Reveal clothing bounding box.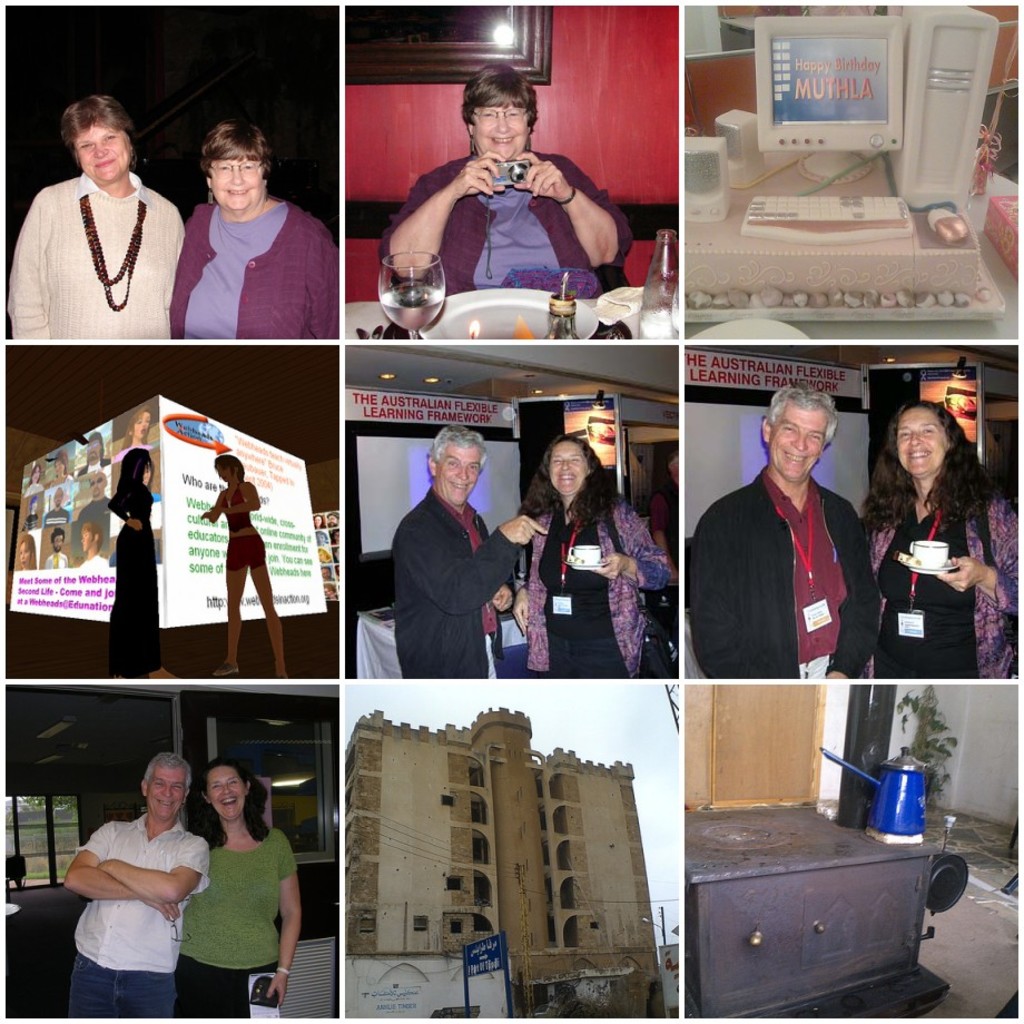
Revealed: <box>78,553,108,565</box>.
